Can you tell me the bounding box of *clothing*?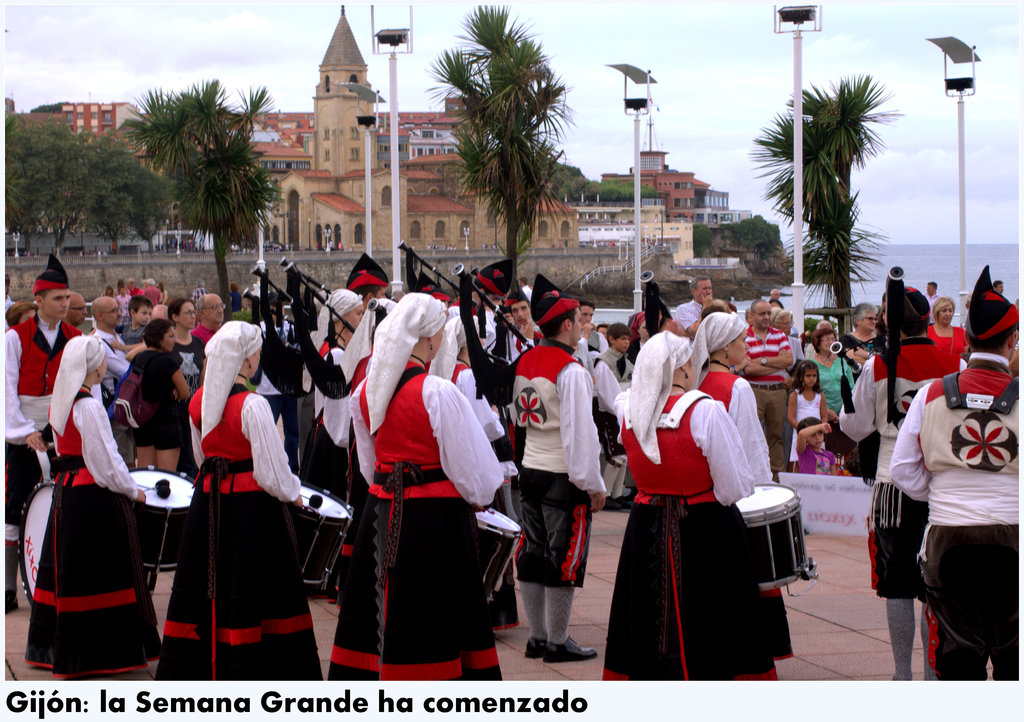
detection(895, 340, 1023, 680).
